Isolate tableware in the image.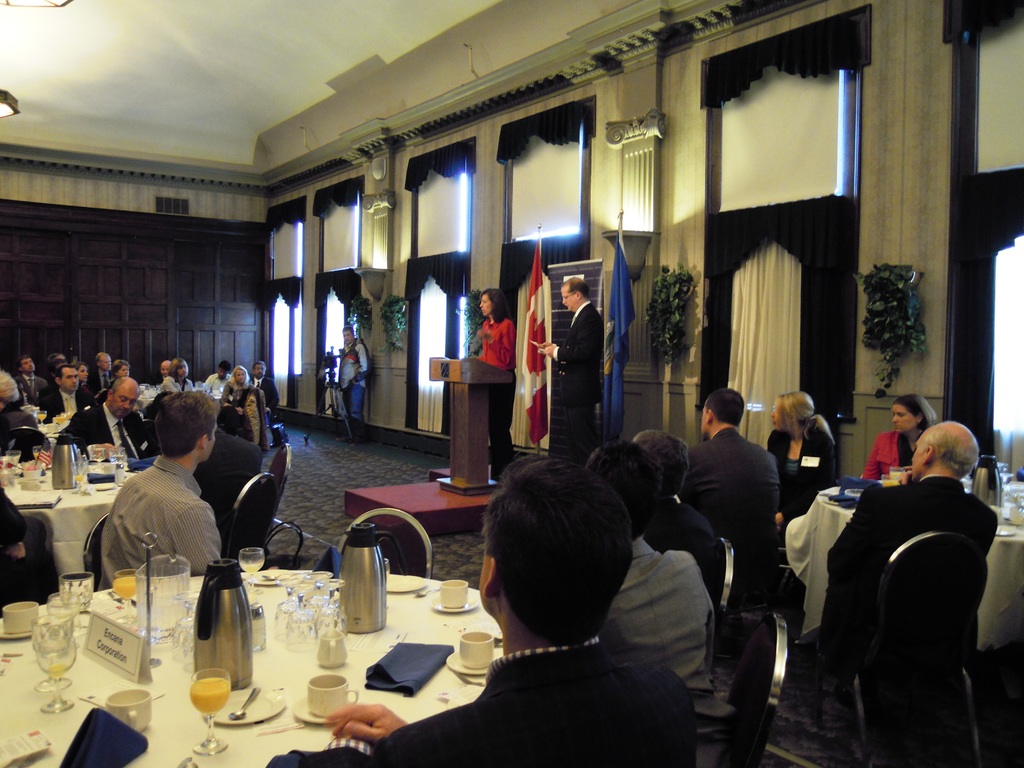
Isolated region: 106 689 152 732.
